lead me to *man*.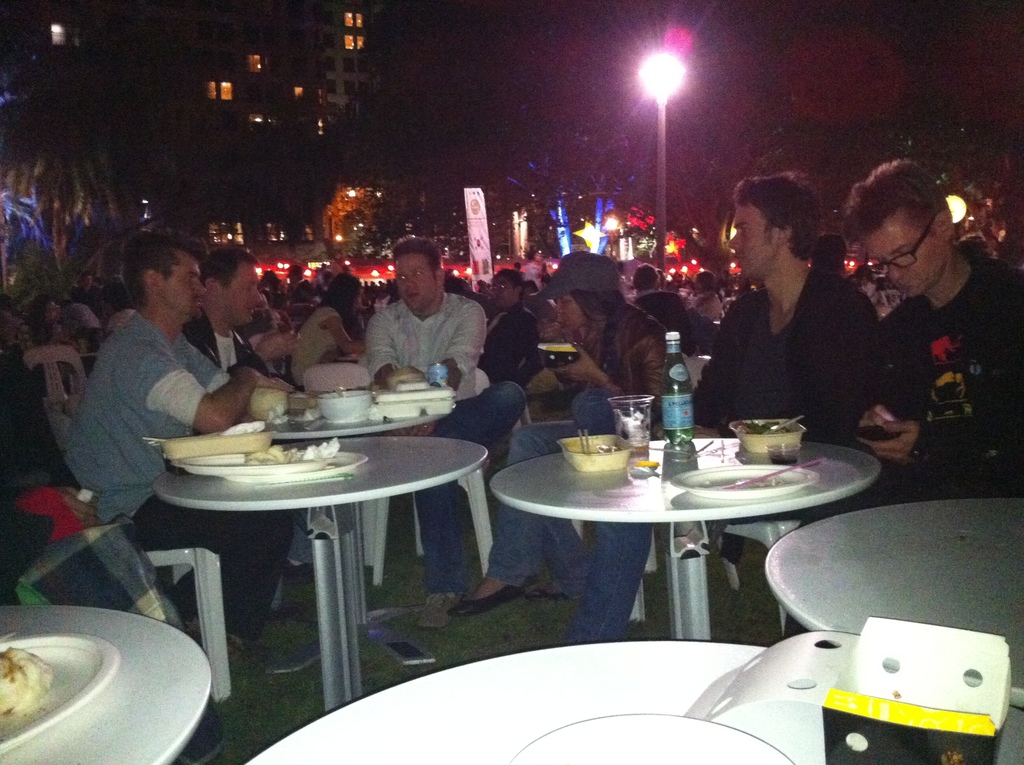
Lead to Rect(780, 161, 1023, 648).
